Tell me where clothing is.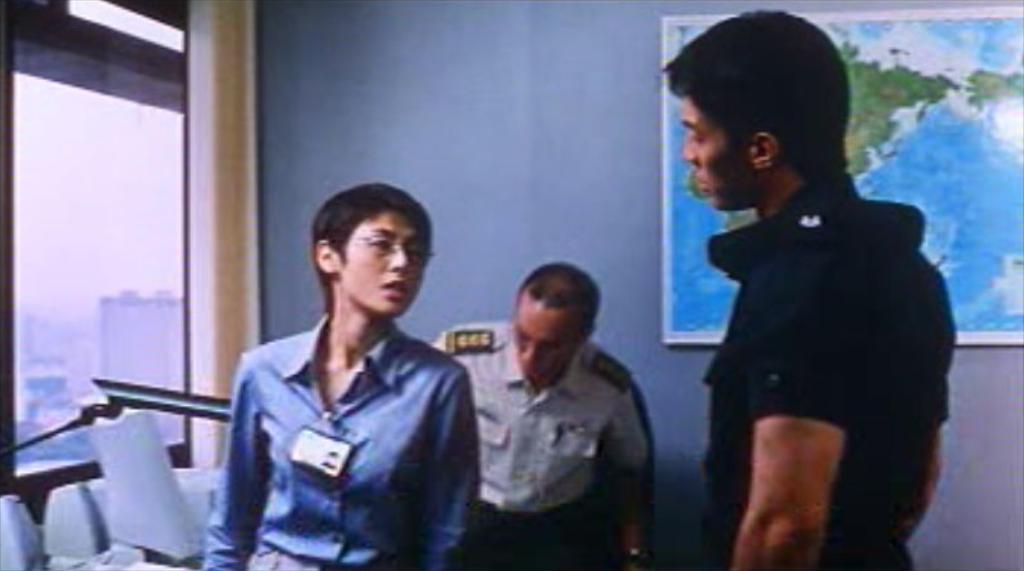
clothing is at x1=426, y1=316, x2=654, y2=570.
